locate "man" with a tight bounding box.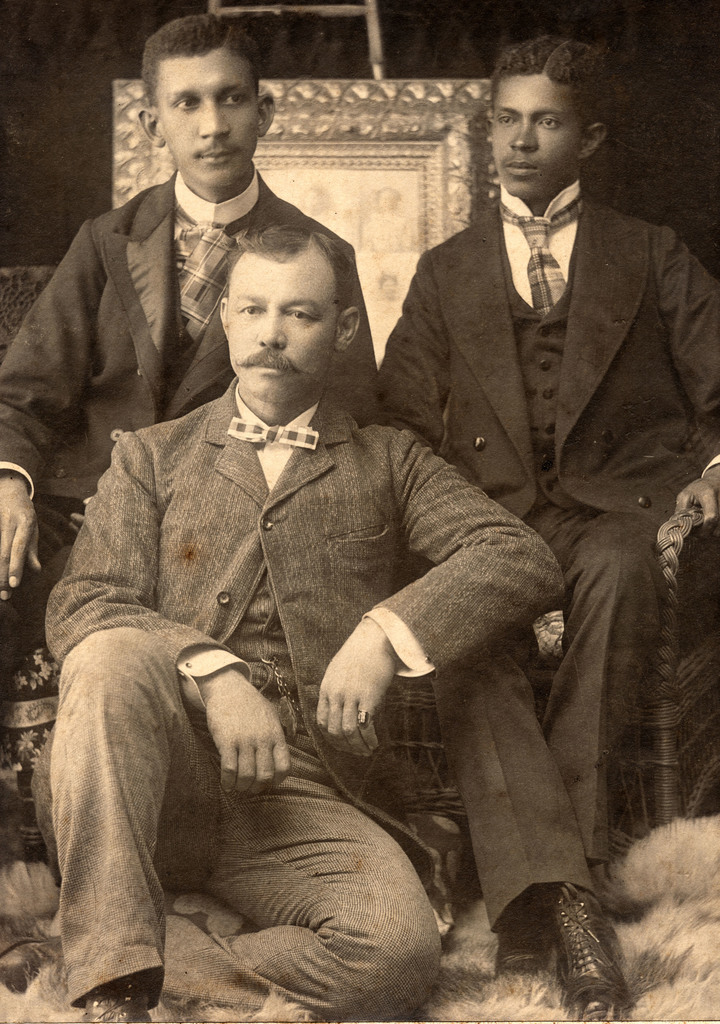
[0, 22, 383, 606].
